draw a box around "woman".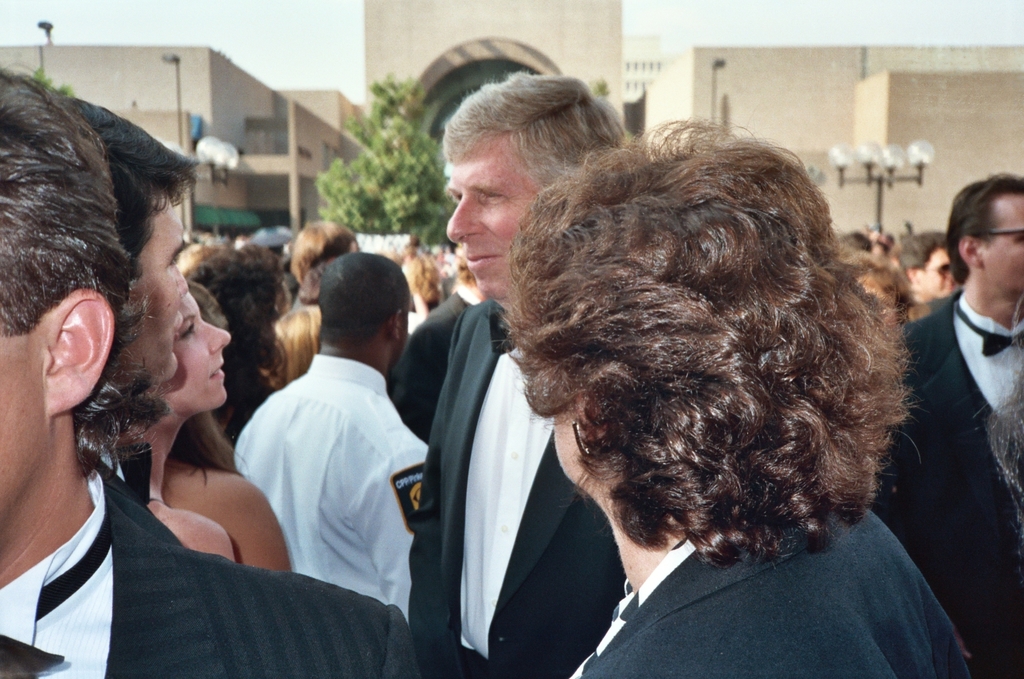
[504,122,967,678].
